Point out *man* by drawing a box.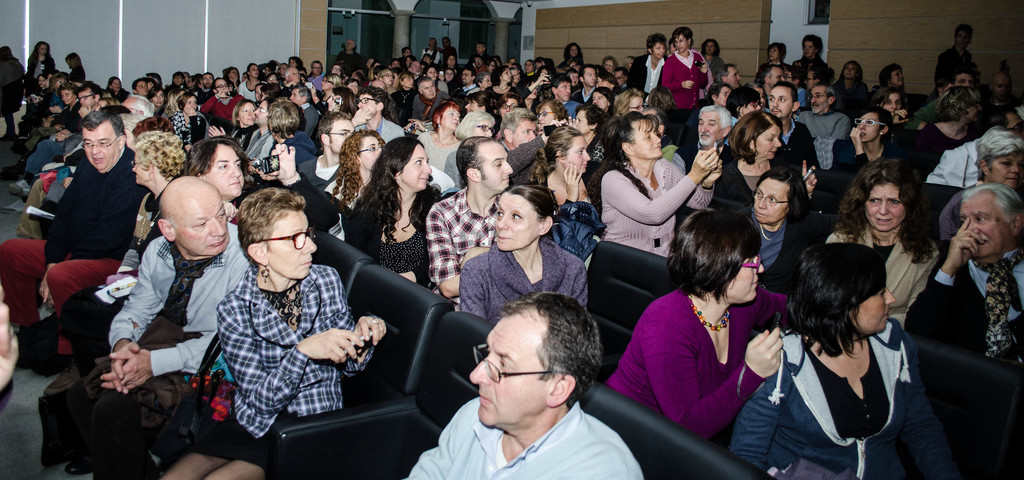
left=201, top=78, right=245, bottom=121.
